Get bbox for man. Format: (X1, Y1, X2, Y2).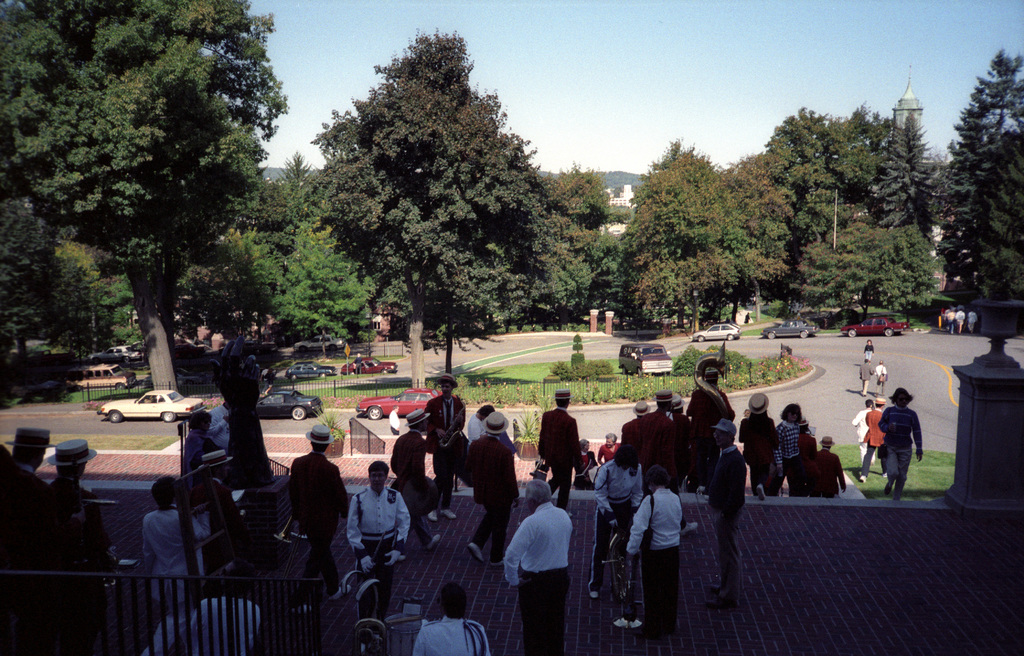
(620, 399, 650, 453).
